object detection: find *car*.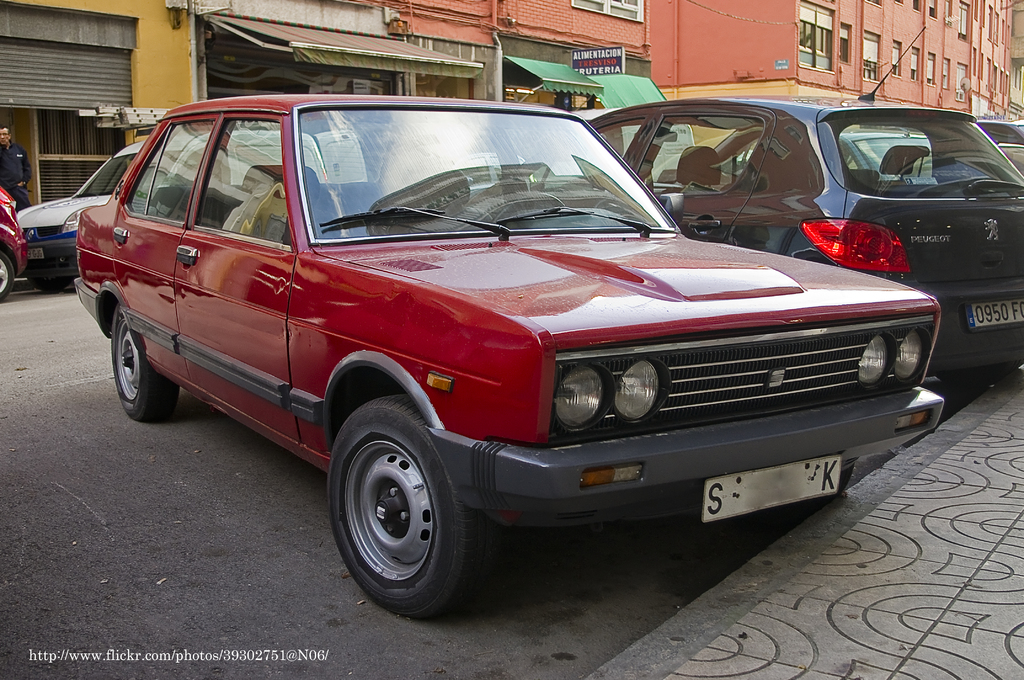
crop(77, 84, 961, 622).
